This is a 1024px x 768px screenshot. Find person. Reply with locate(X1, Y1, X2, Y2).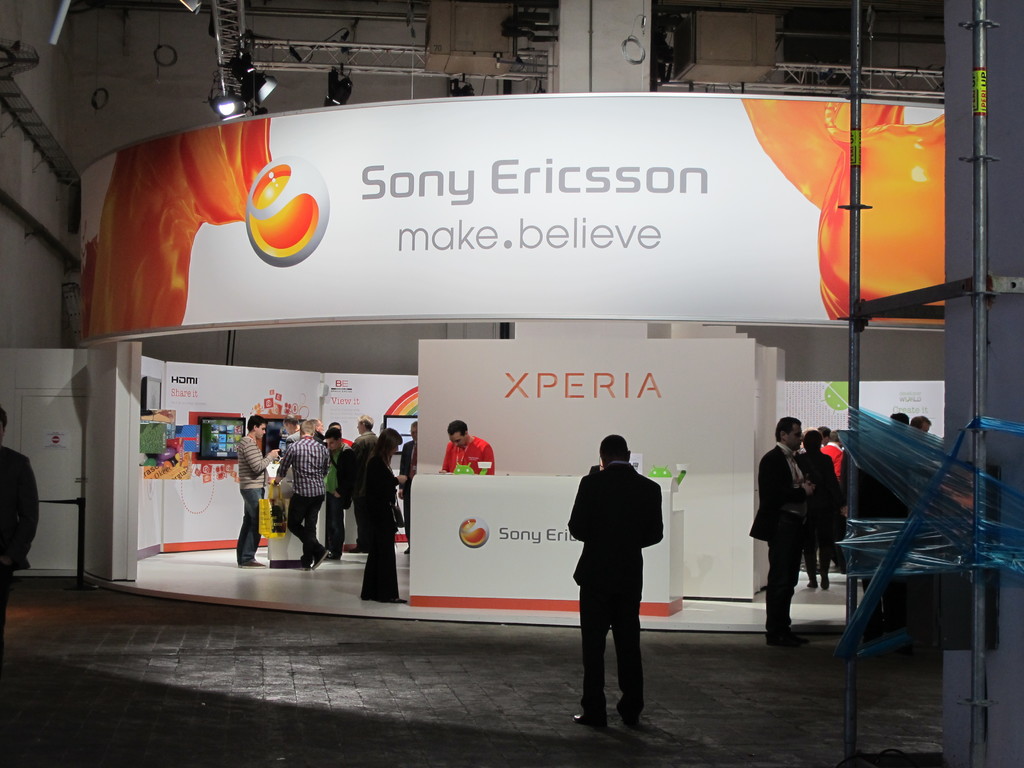
locate(360, 428, 409, 596).
